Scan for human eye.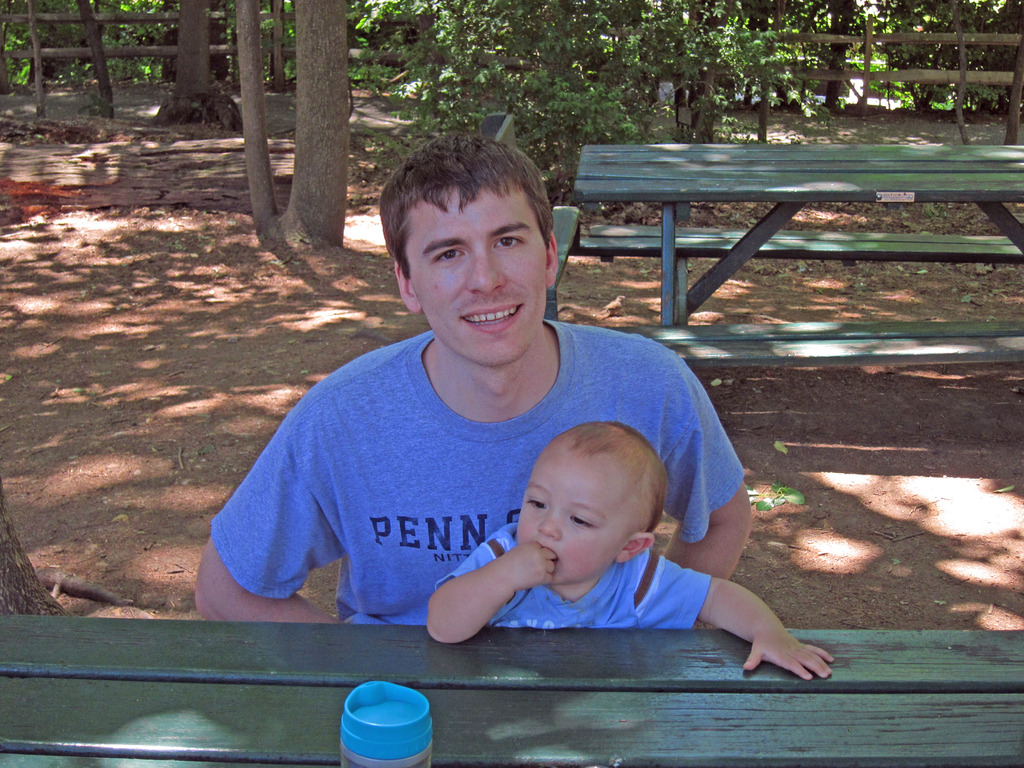
Scan result: 570/515/598/531.
